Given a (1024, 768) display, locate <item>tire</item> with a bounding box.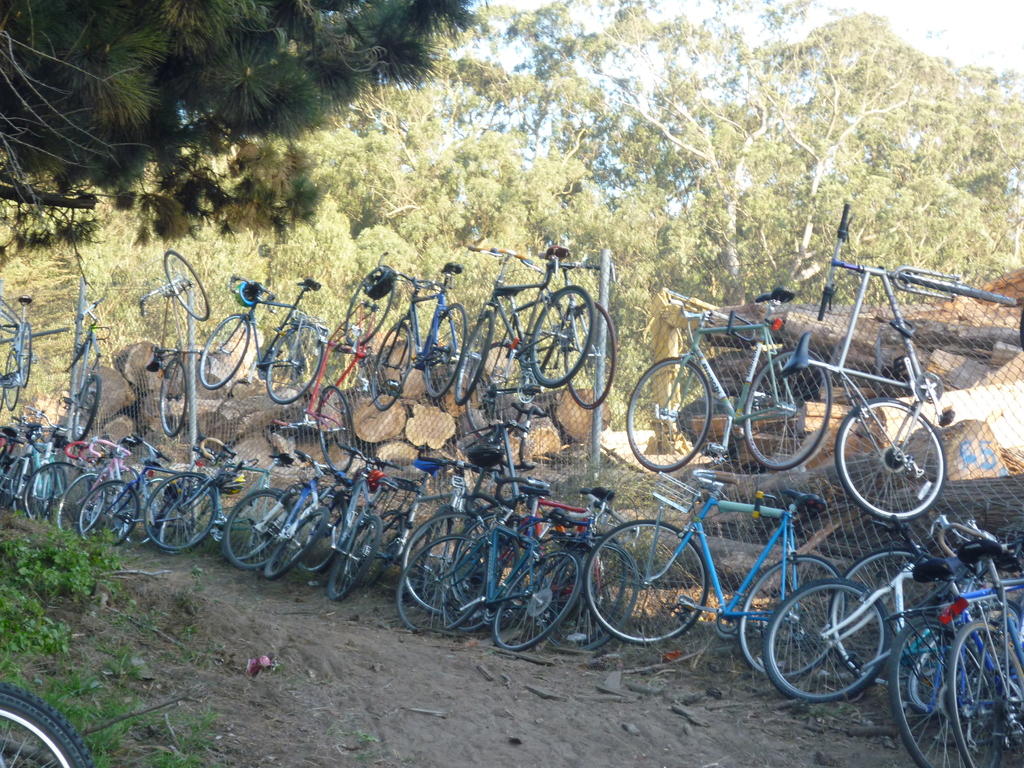
Located: [372,319,414,410].
